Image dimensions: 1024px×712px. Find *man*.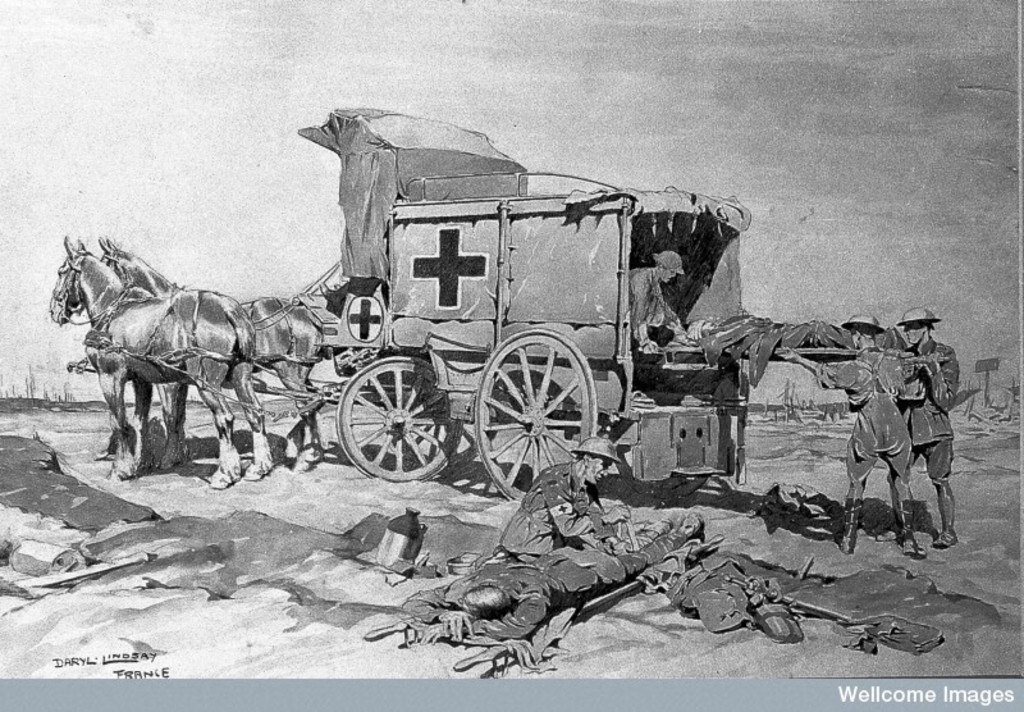
{"left": 778, "top": 312, "right": 931, "bottom": 558}.
